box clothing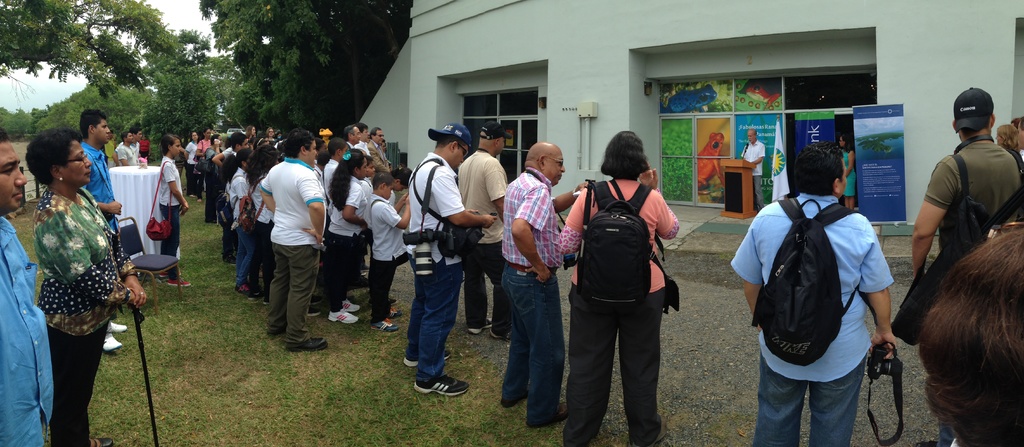
locate(116, 140, 140, 165)
